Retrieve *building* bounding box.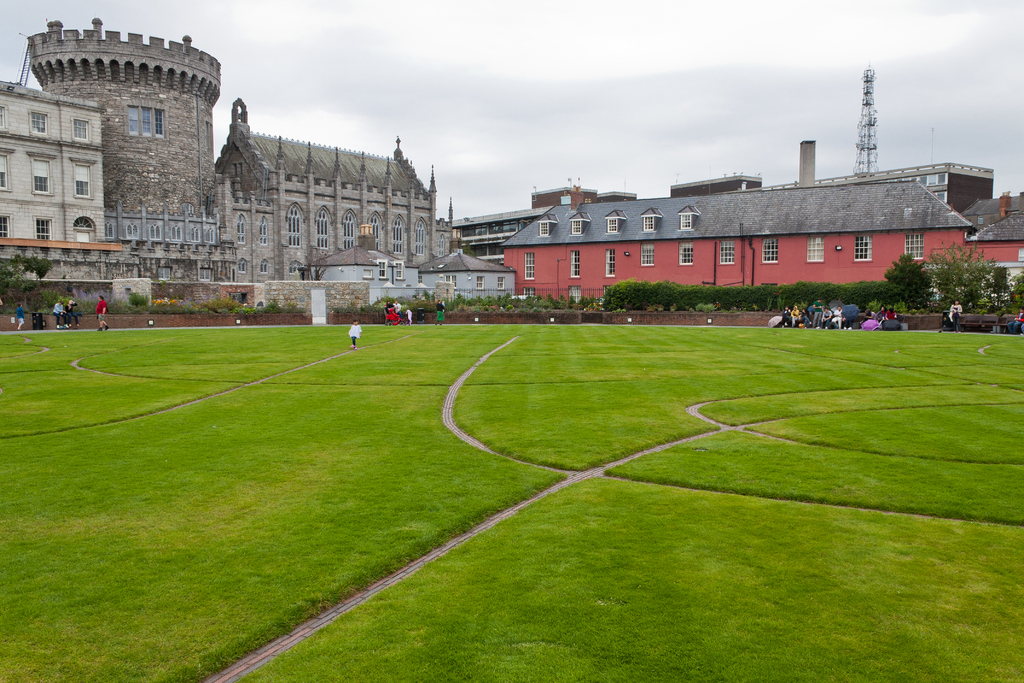
Bounding box: region(213, 94, 453, 281).
